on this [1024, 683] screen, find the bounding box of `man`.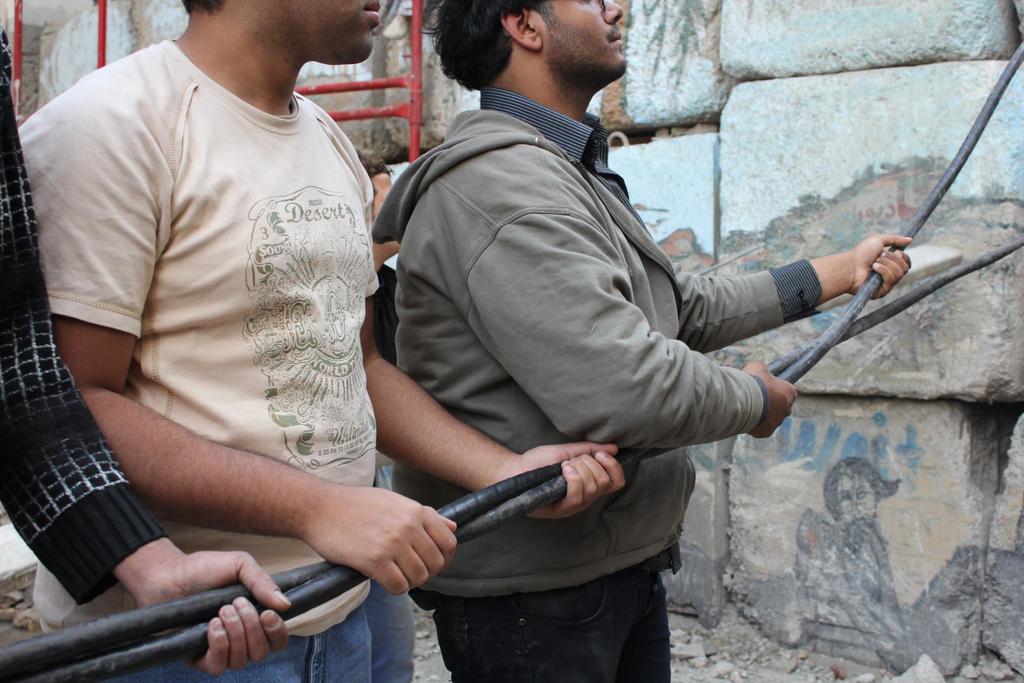
Bounding box: pyautogui.locateOnScreen(0, 18, 292, 677).
